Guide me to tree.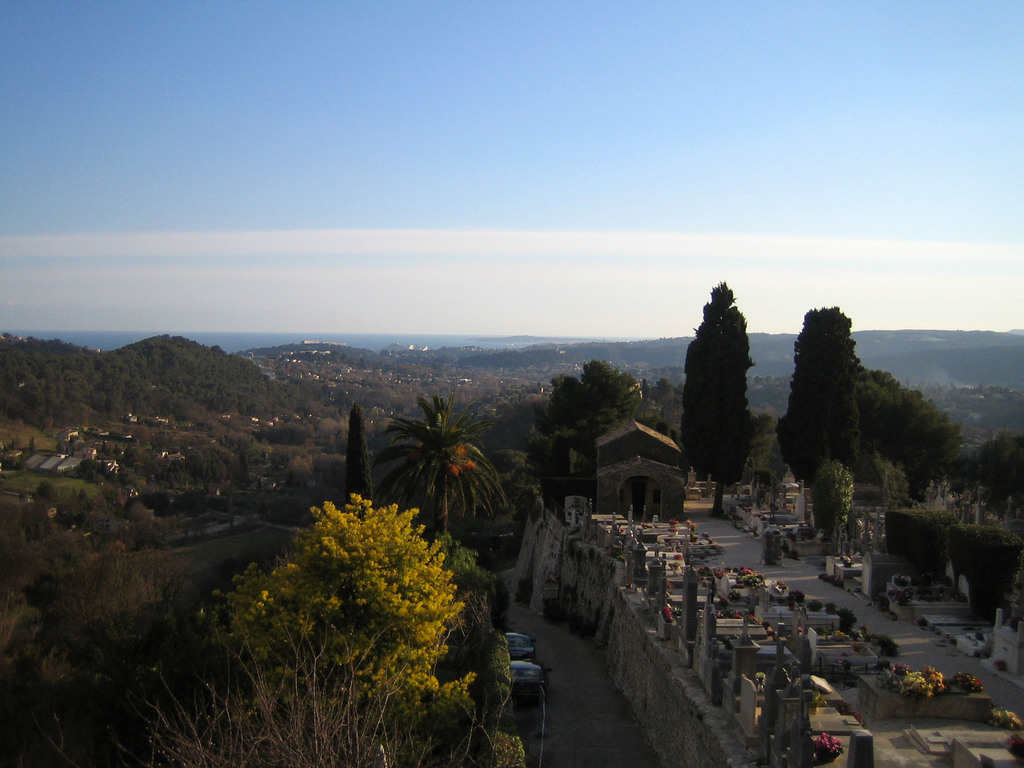
Guidance: select_region(883, 503, 955, 572).
